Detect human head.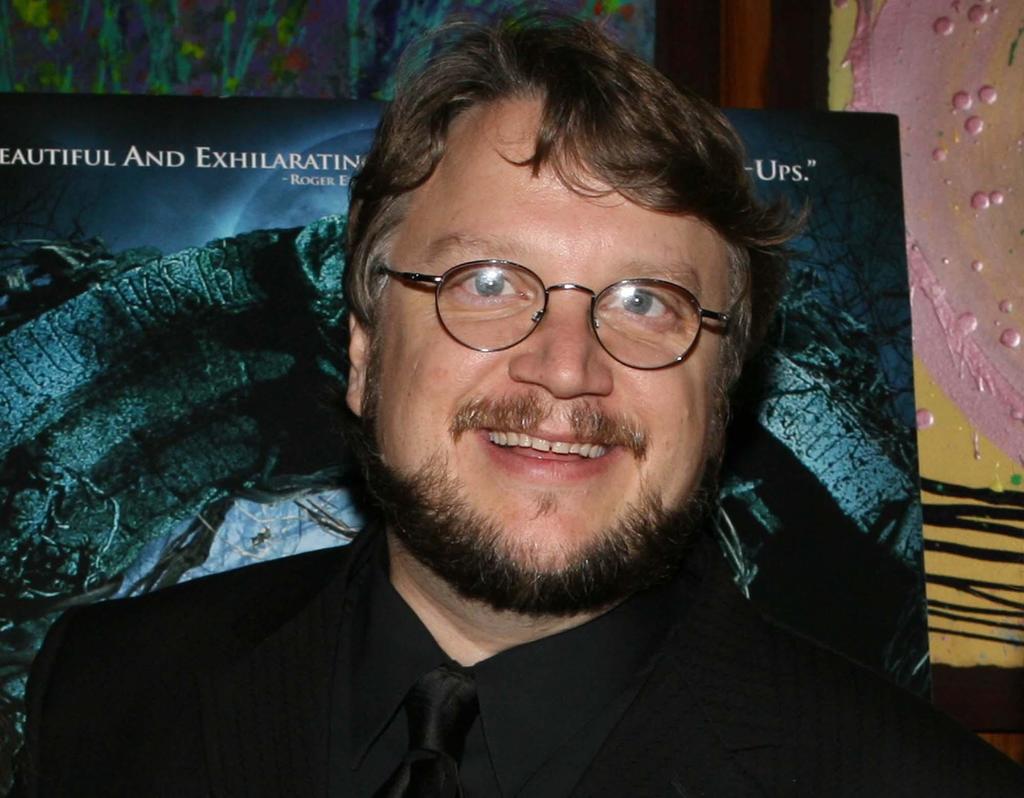
Detected at BBox(337, 8, 795, 525).
